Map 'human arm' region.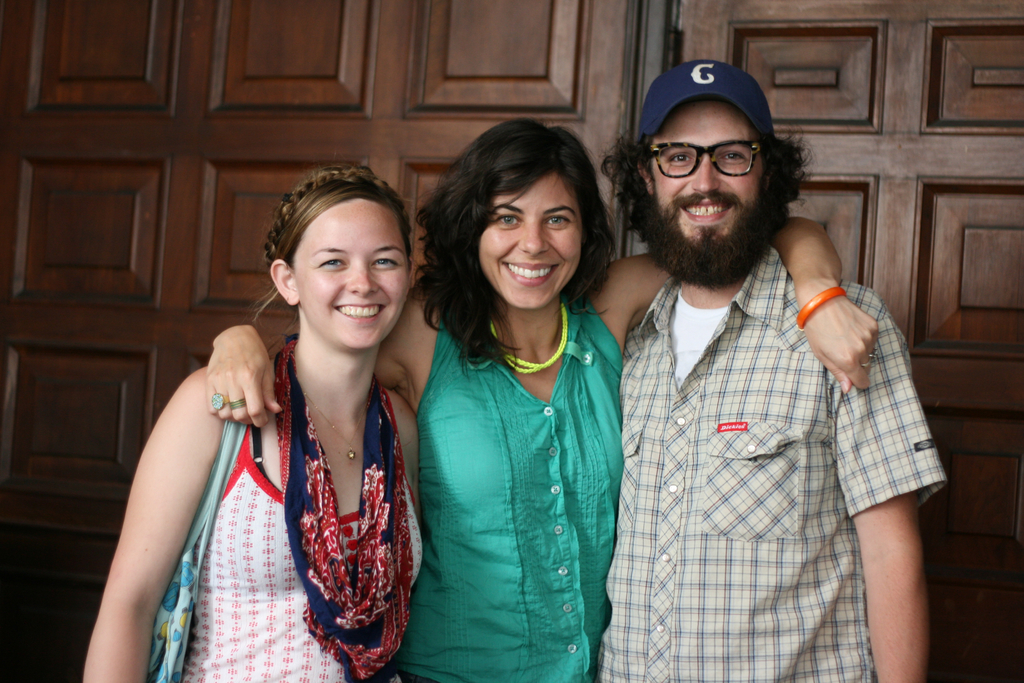
Mapped to BBox(94, 362, 220, 664).
